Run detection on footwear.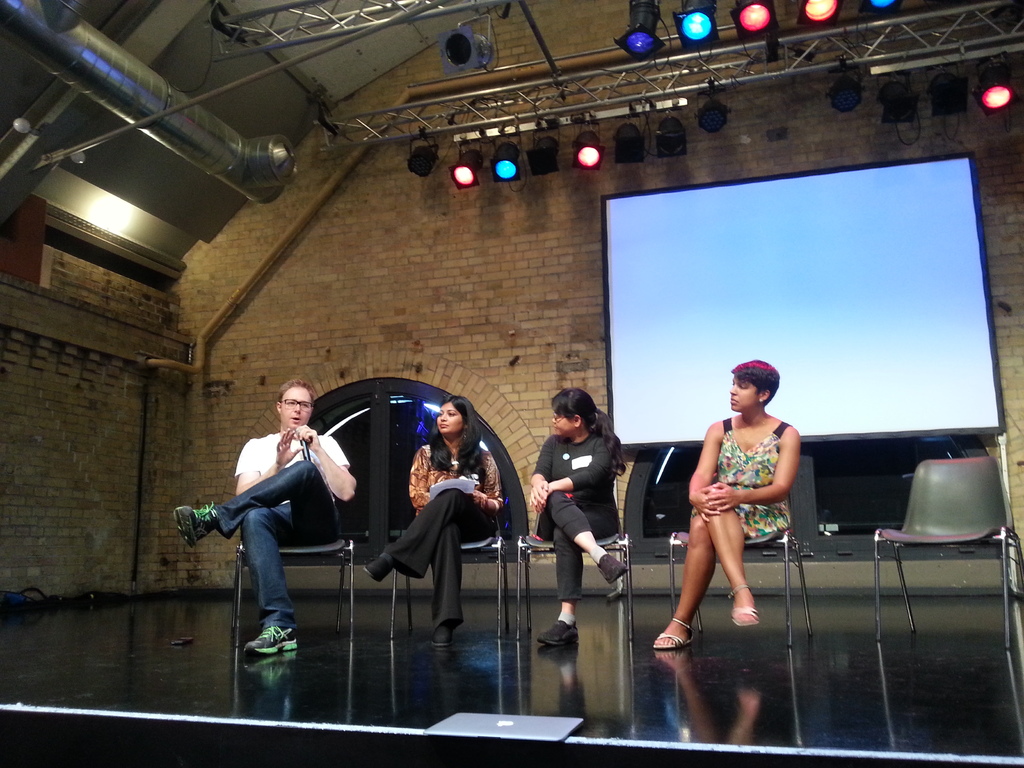
Result: rect(653, 615, 694, 651).
